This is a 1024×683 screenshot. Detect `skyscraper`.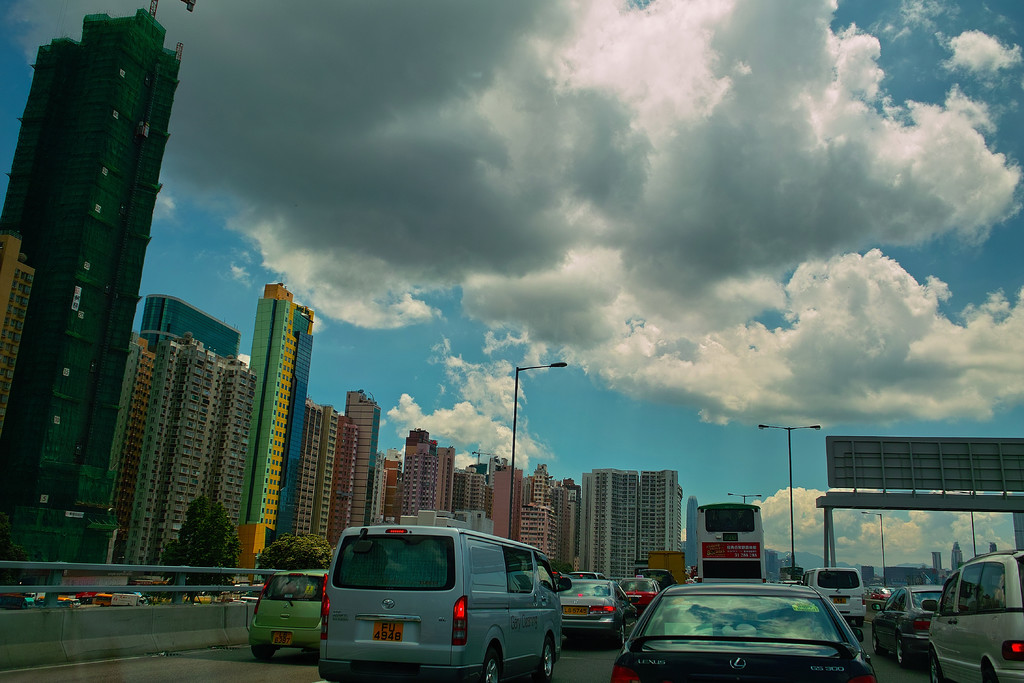
Rect(0, 12, 180, 564).
